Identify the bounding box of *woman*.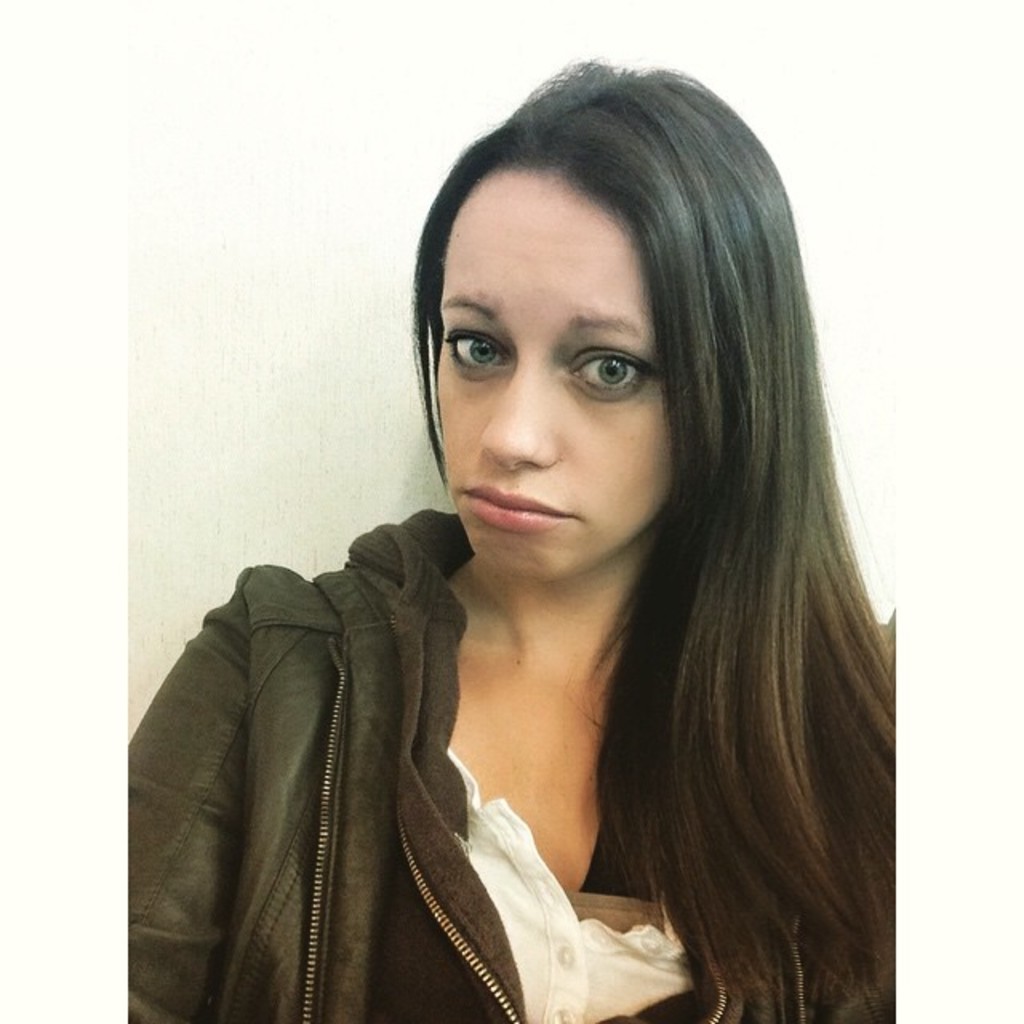
x1=101, y1=69, x2=928, y2=1022.
